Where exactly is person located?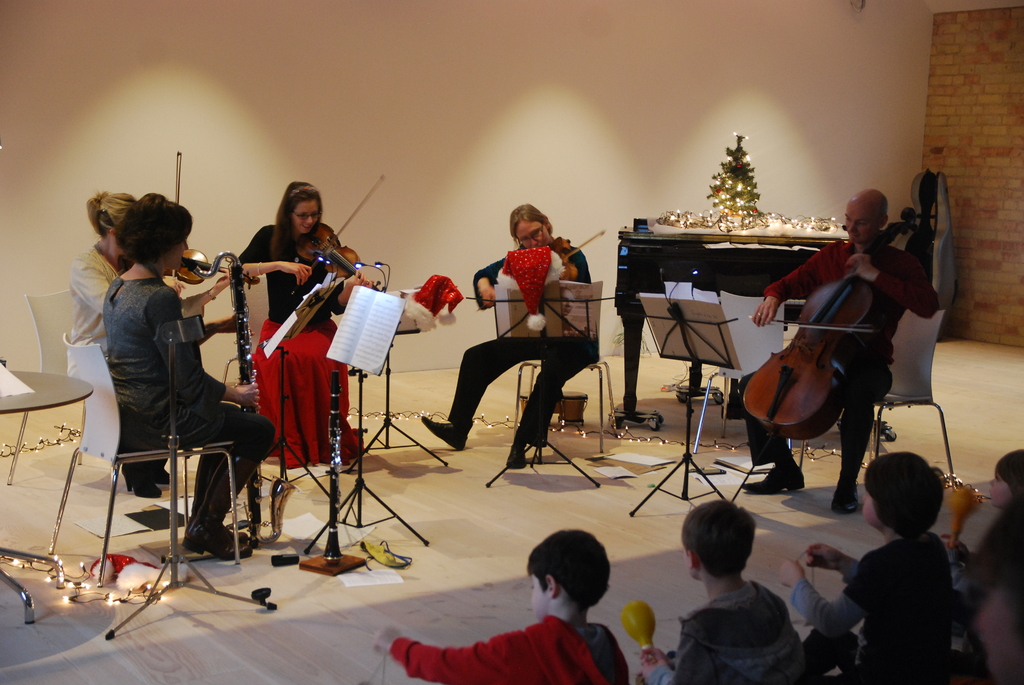
Its bounding box is left=752, top=185, right=942, bottom=520.
